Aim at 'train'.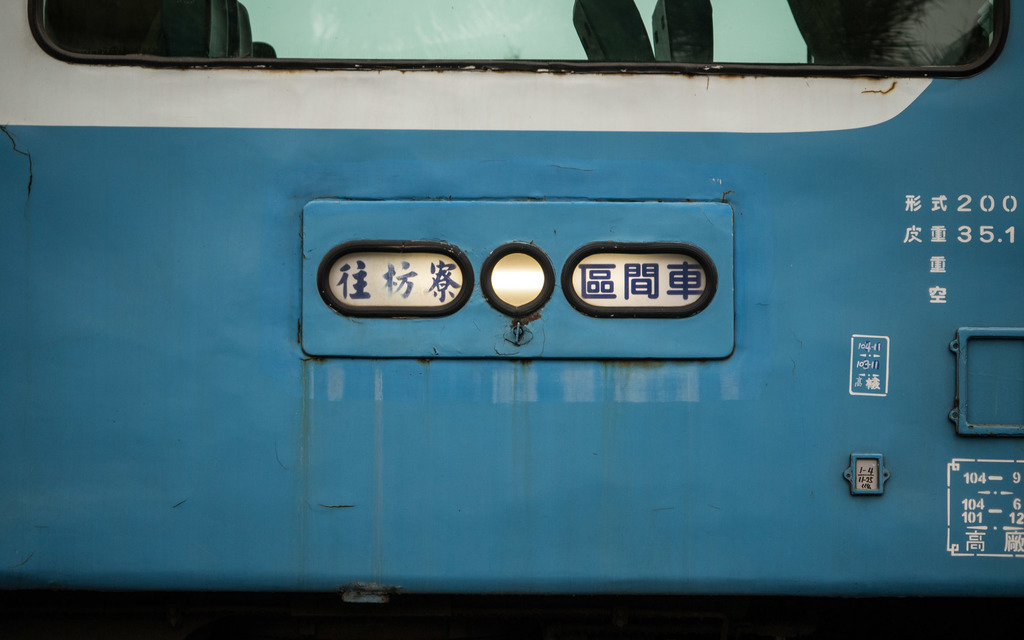
Aimed at [x1=0, y1=0, x2=1023, y2=639].
